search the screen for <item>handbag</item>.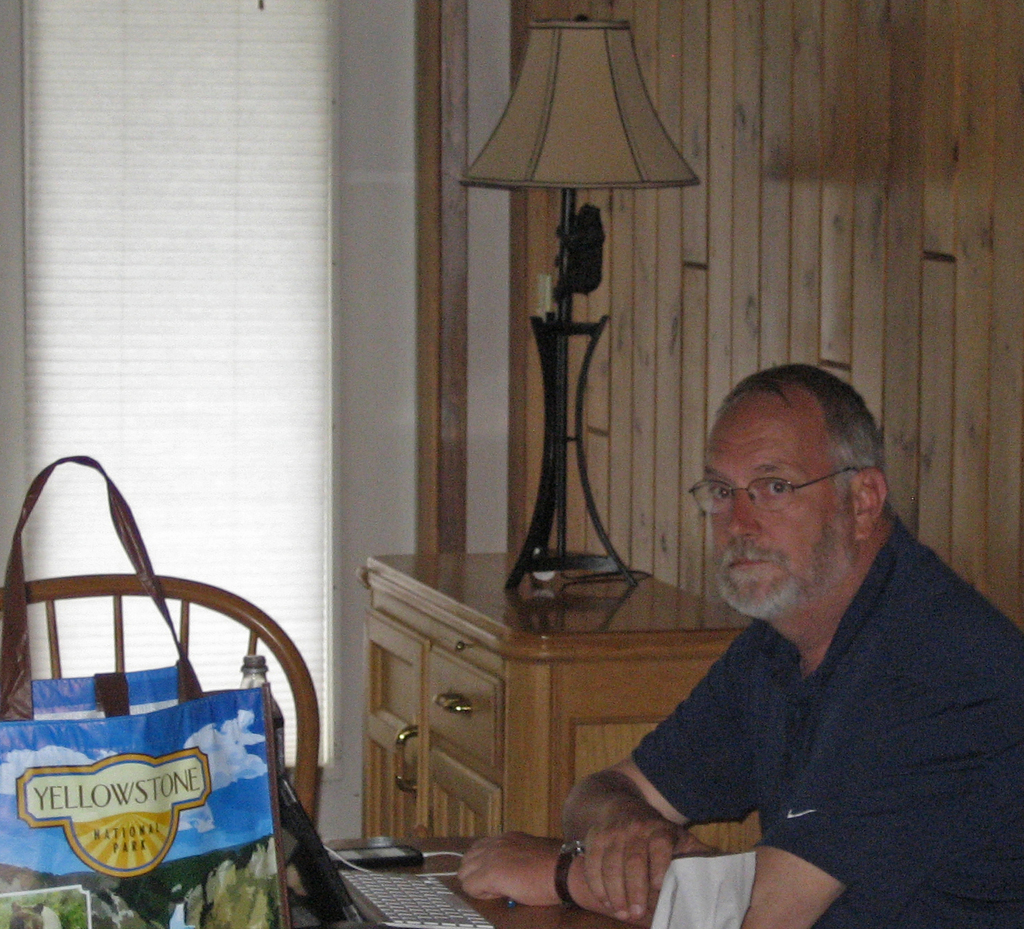
Found at box(0, 453, 294, 928).
